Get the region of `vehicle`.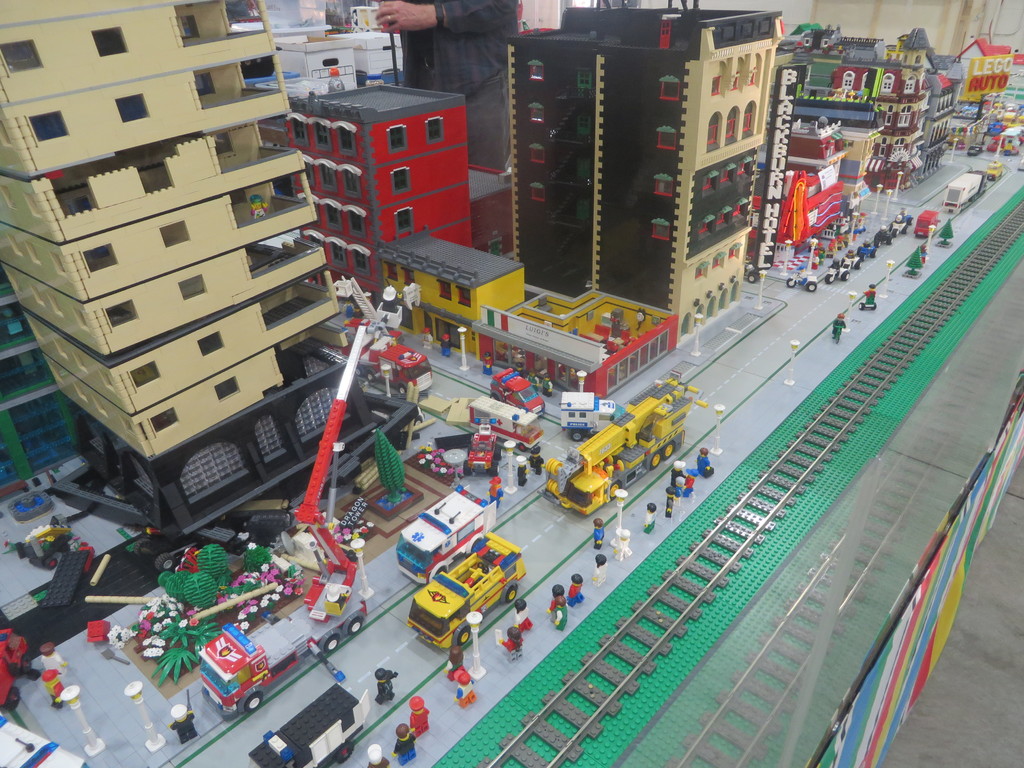
<region>184, 288, 374, 703</region>.
